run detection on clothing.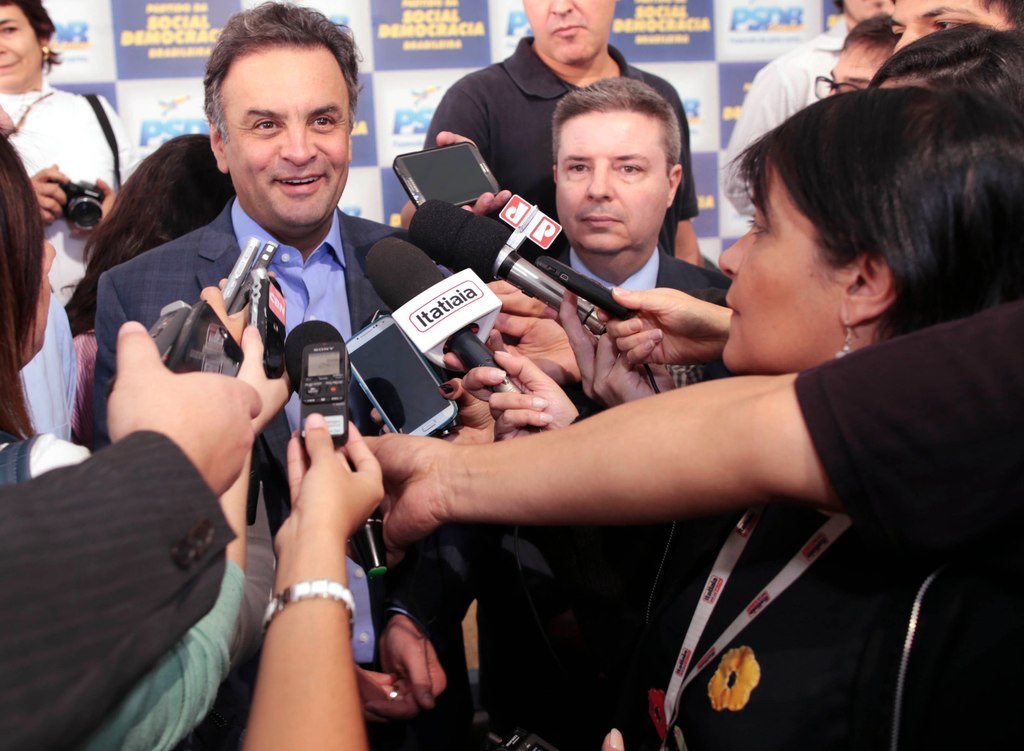
Result: <bbox>99, 189, 499, 750</bbox>.
